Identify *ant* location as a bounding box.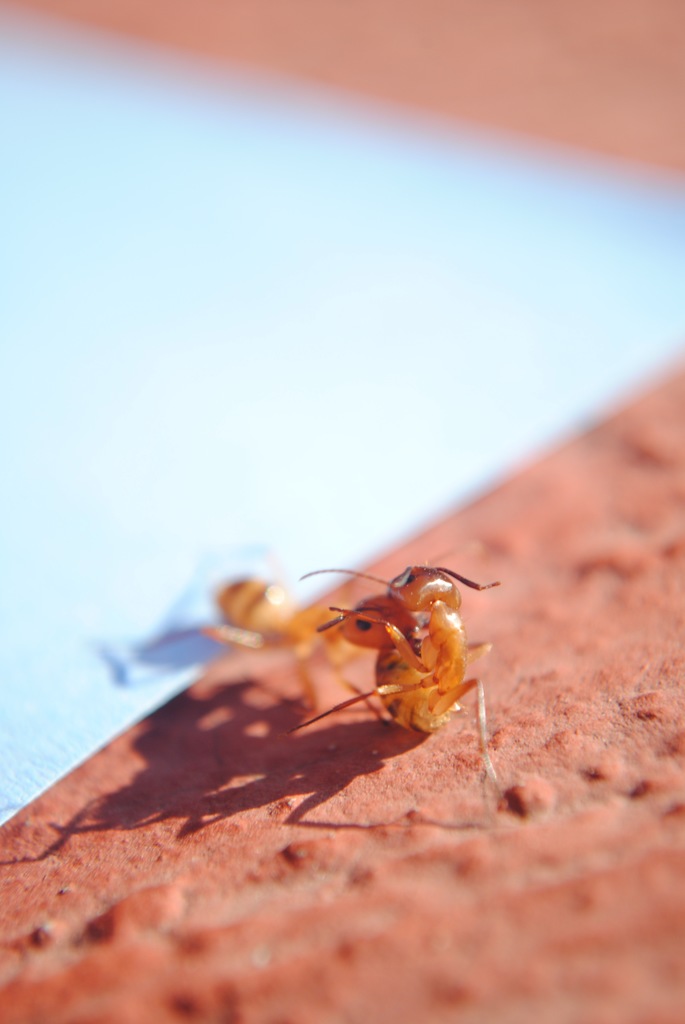
box(290, 572, 501, 791).
